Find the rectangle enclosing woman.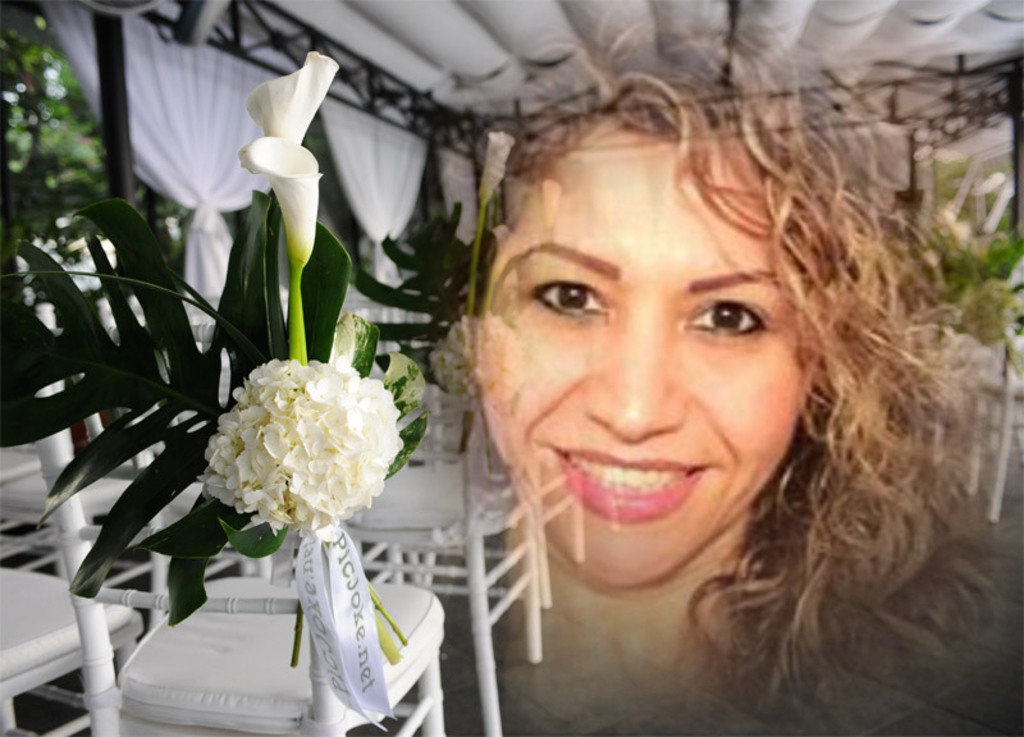
crop(355, 59, 998, 722).
